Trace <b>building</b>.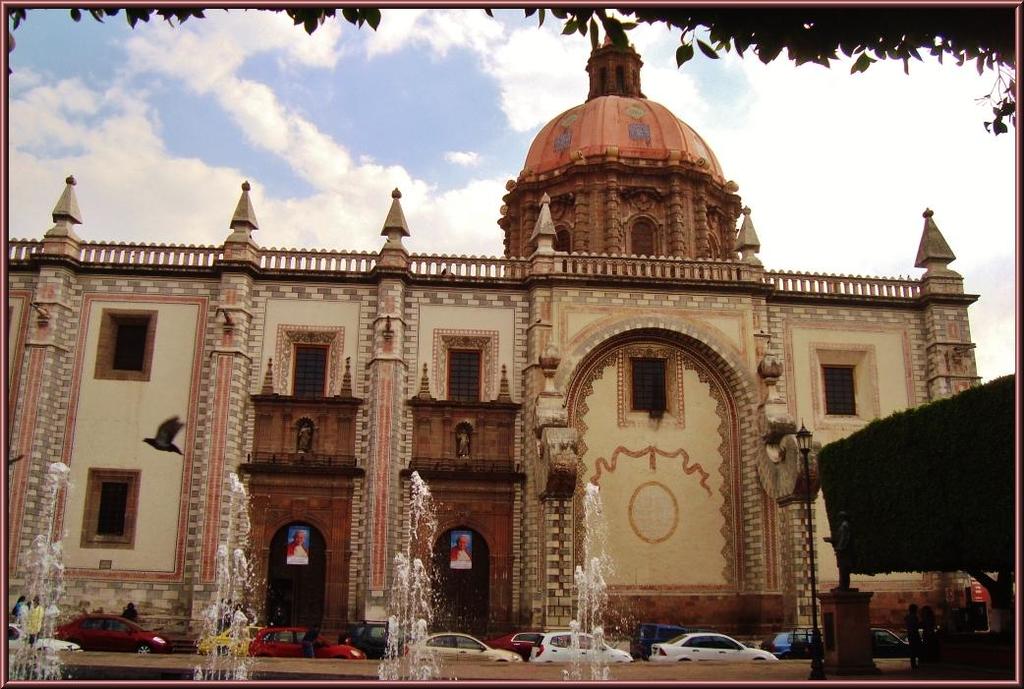
Traced to {"x1": 0, "y1": 12, "x2": 983, "y2": 682}.
